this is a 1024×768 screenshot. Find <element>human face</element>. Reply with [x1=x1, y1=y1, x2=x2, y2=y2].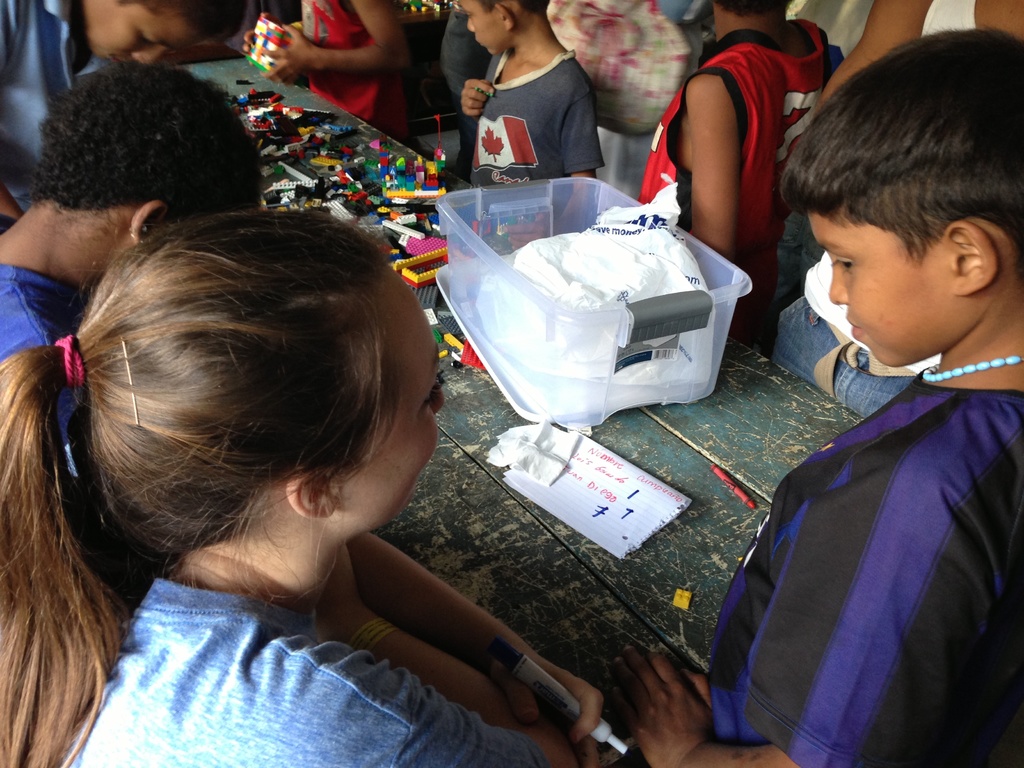
[x1=803, y1=196, x2=938, y2=365].
